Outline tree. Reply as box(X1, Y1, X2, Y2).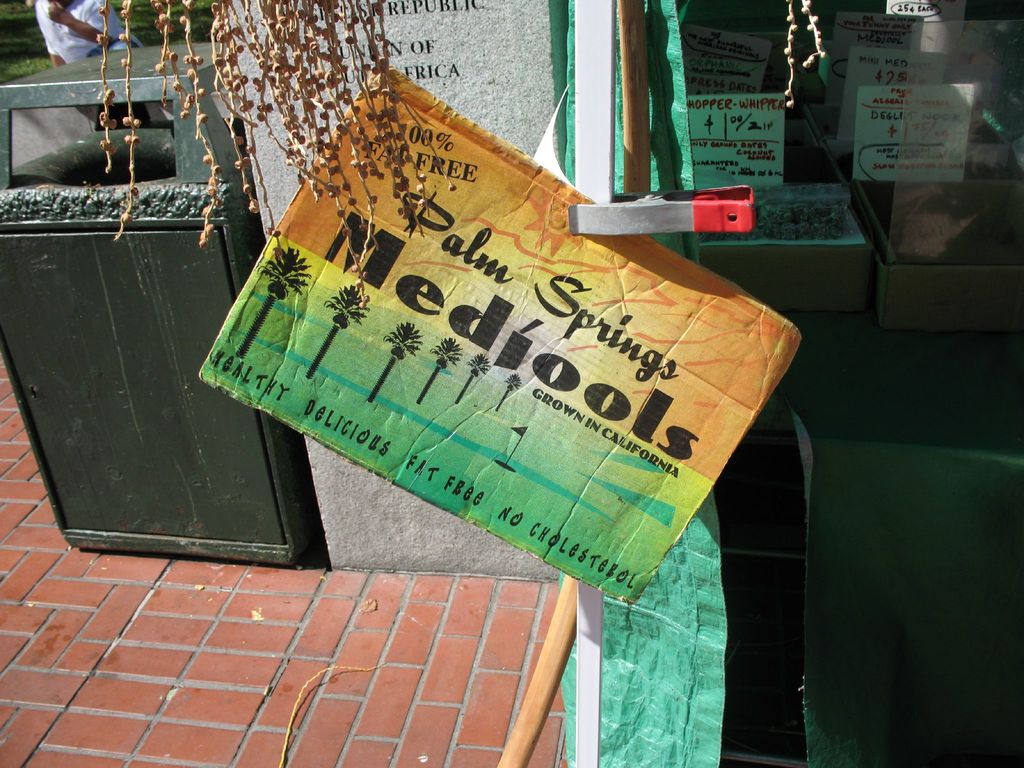
box(497, 372, 522, 410).
